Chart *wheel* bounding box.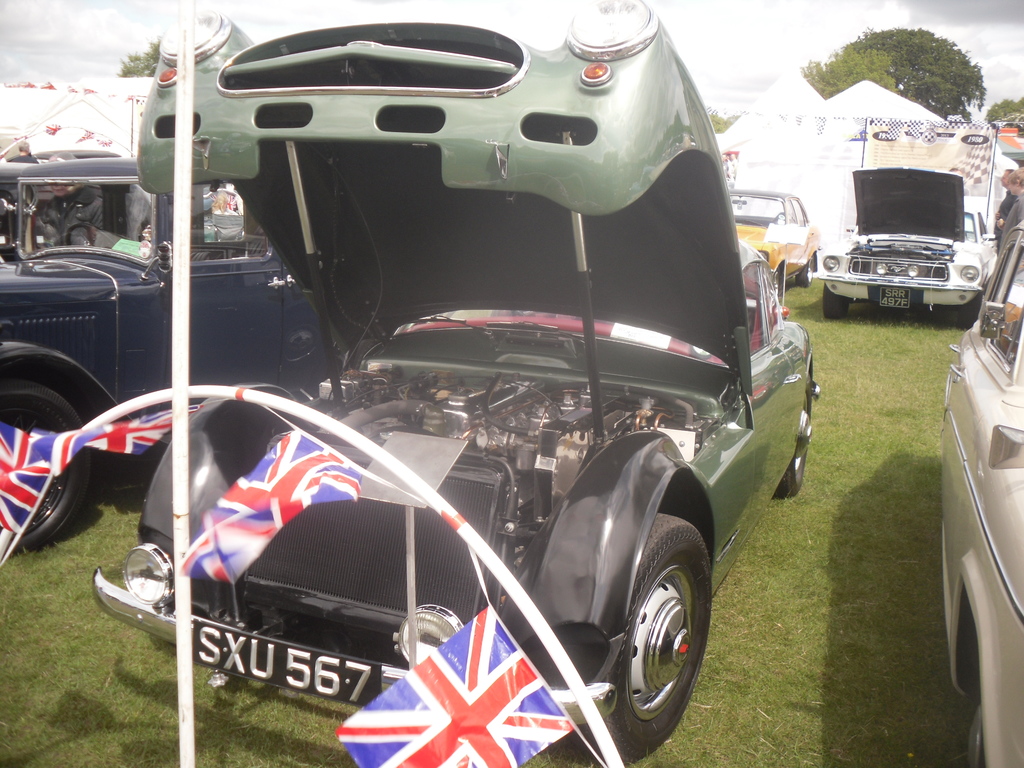
Charted: pyautogui.locateOnScreen(594, 491, 708, 745).
